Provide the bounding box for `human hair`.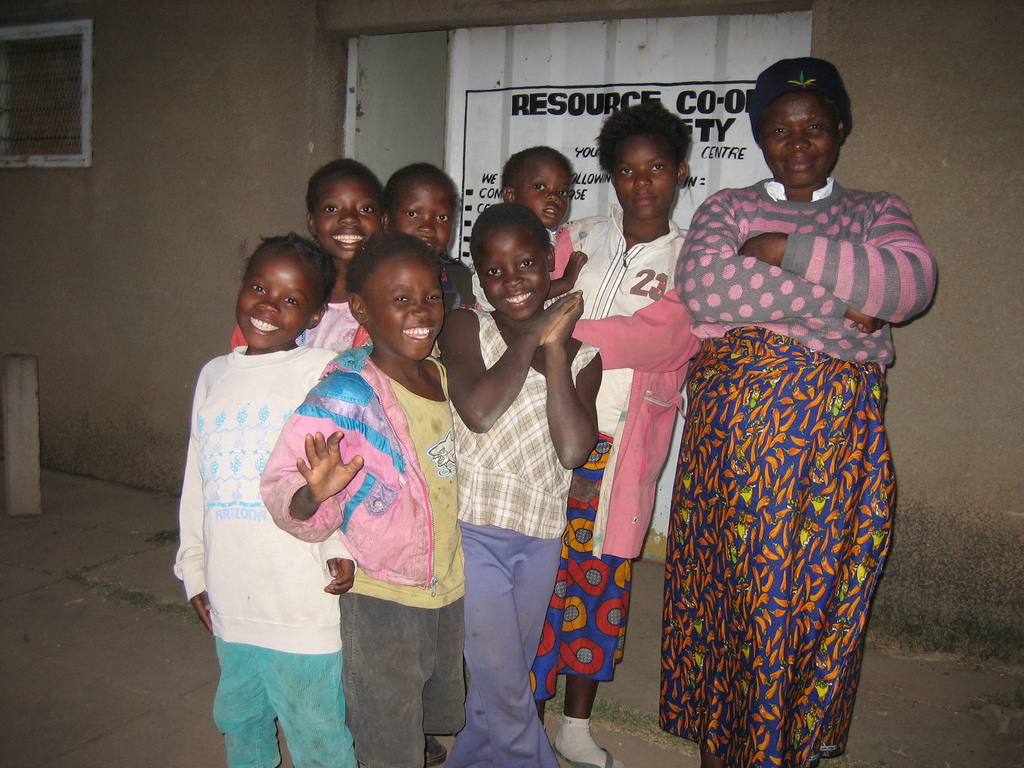
[758,97,844,138].
